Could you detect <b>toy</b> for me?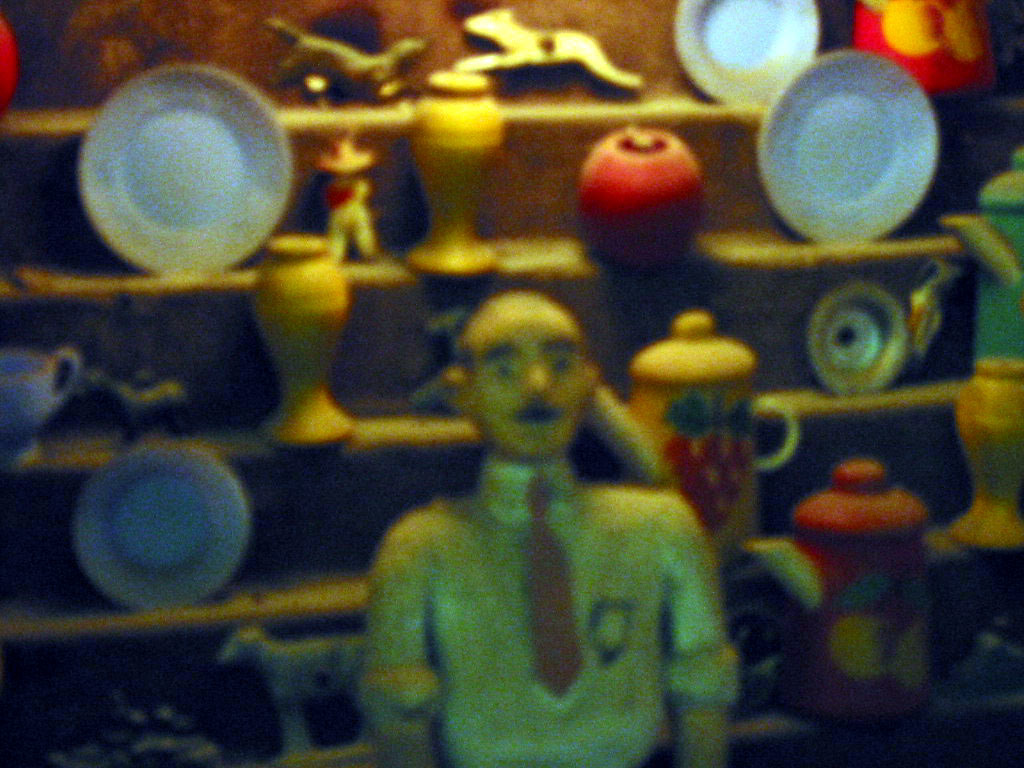
Detection result: 0,341,80,465.
